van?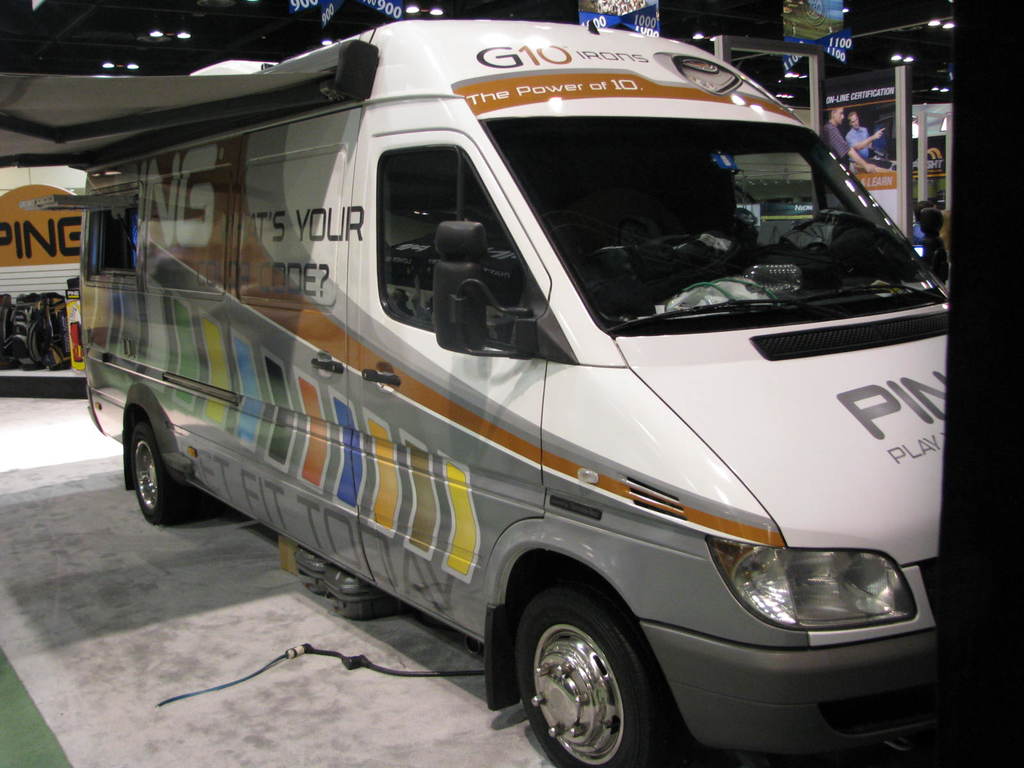
l=17, t=19, r=952, b=767
